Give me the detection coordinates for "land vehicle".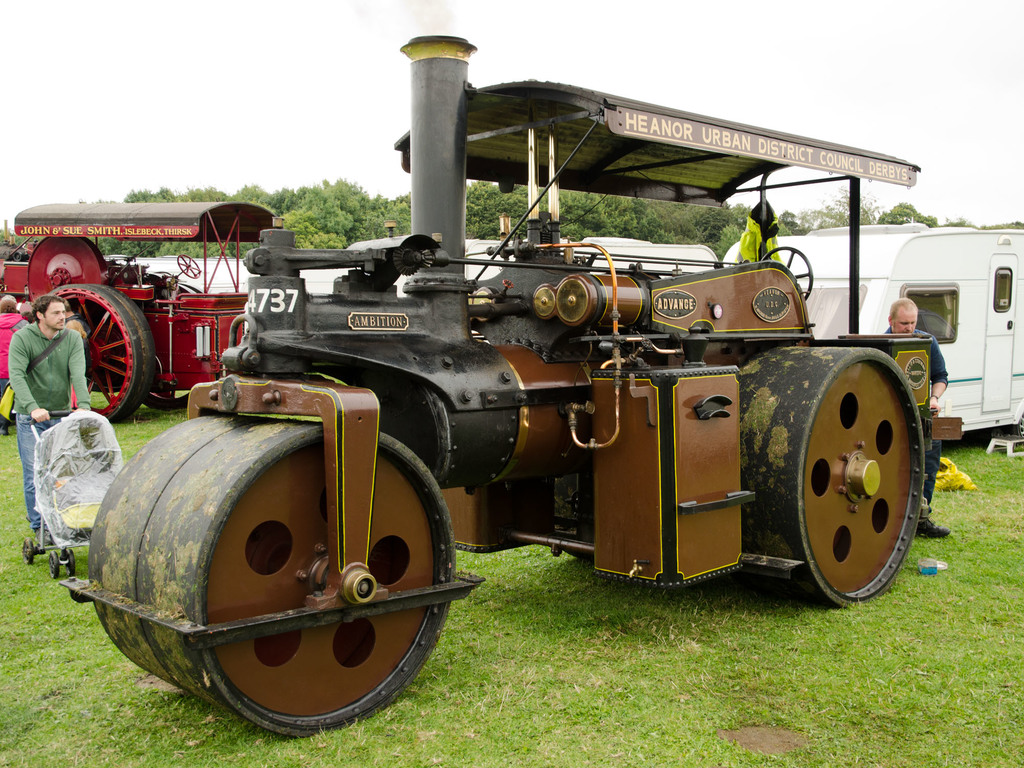
0,195,278,417.
